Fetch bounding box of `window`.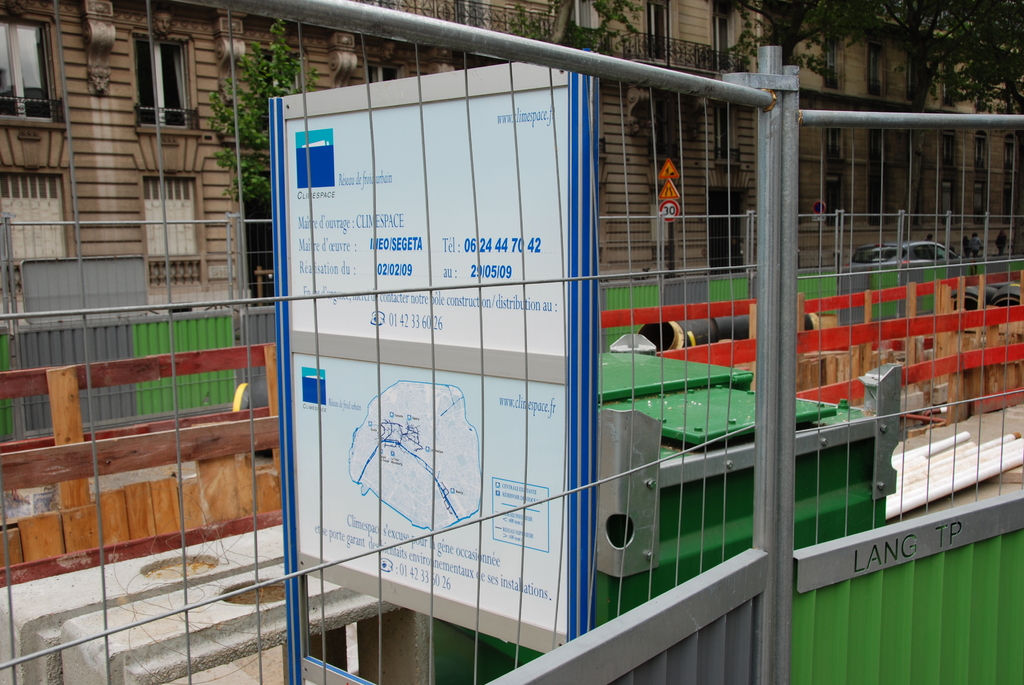
Bbox: locate(649, 102, 674, 158).
